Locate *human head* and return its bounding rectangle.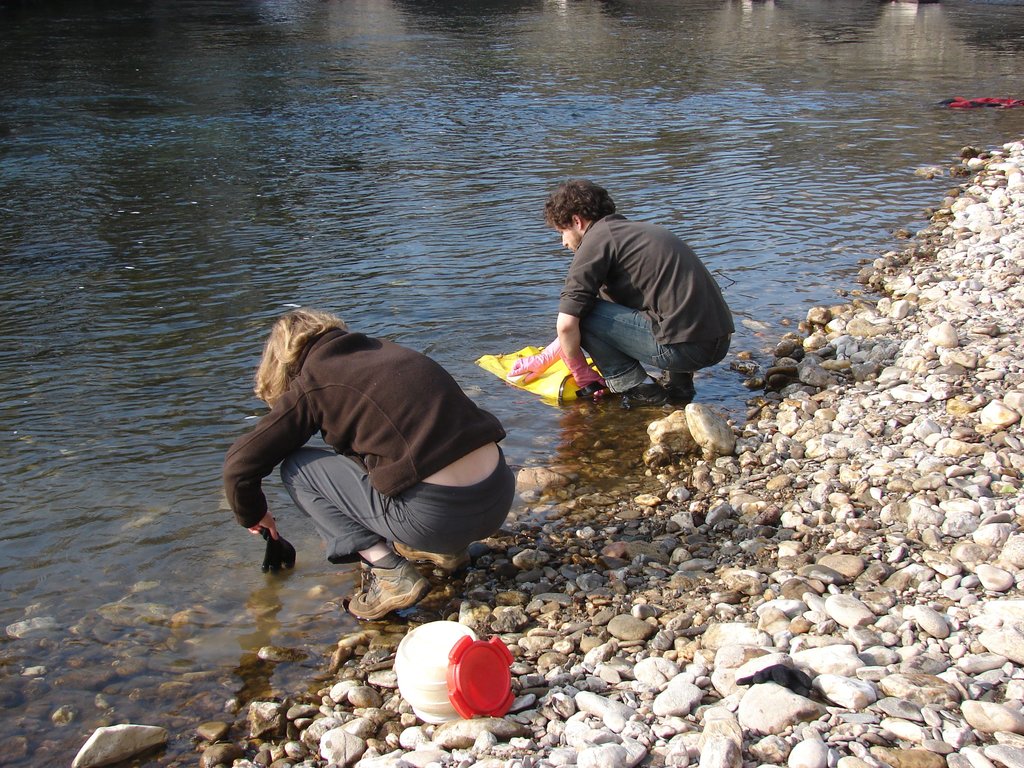
left=257, top=307, right=337, bottom=387.
